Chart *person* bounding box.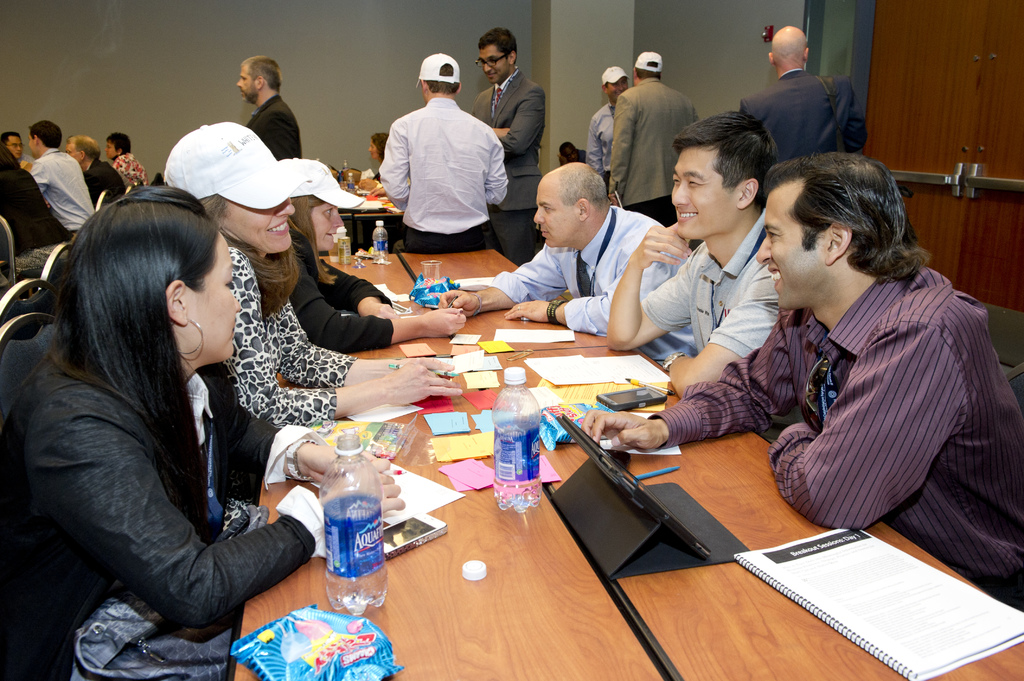
Charted: region(371, 49, 508, 275).
